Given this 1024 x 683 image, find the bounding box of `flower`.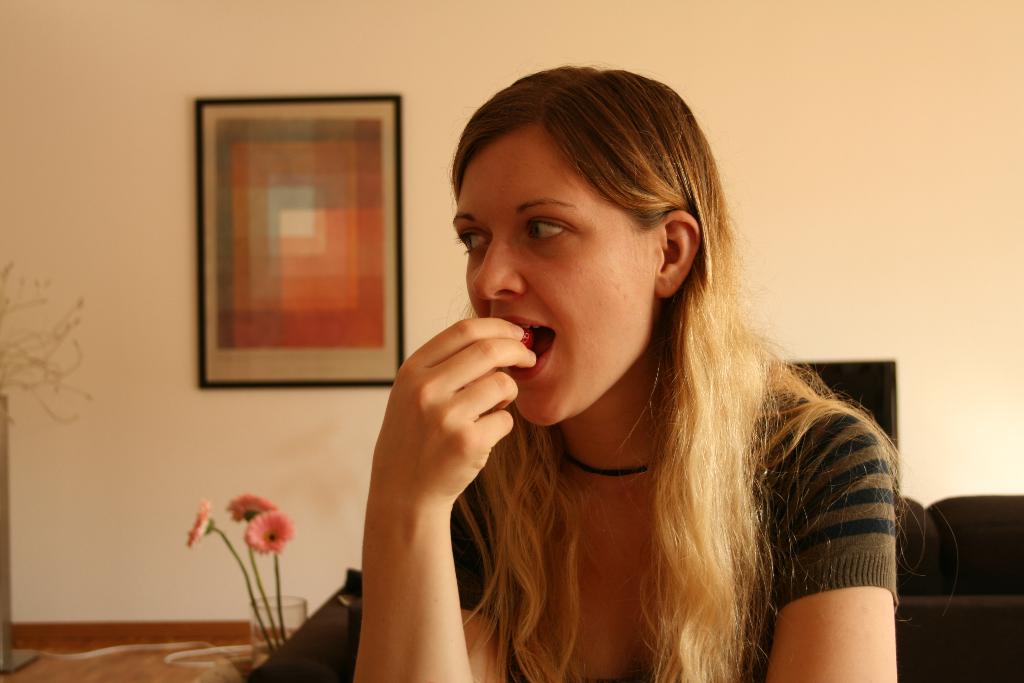
(186,498,214,548).
